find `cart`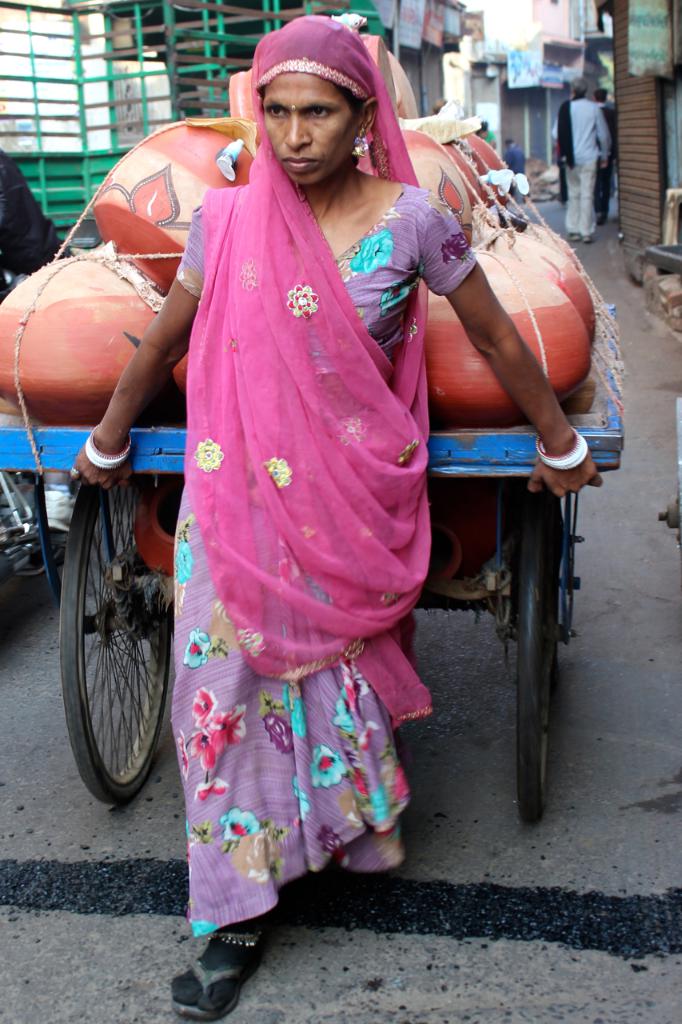
box=[0, 298, 624, 828]
